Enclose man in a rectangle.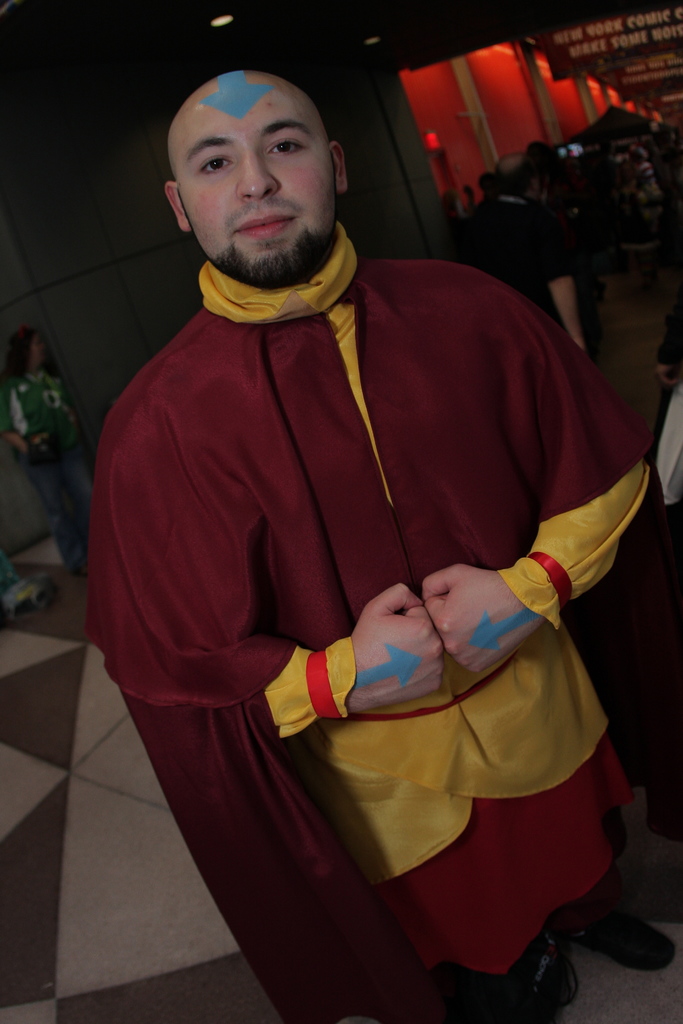
<box>82,67,646,1023</box>.
